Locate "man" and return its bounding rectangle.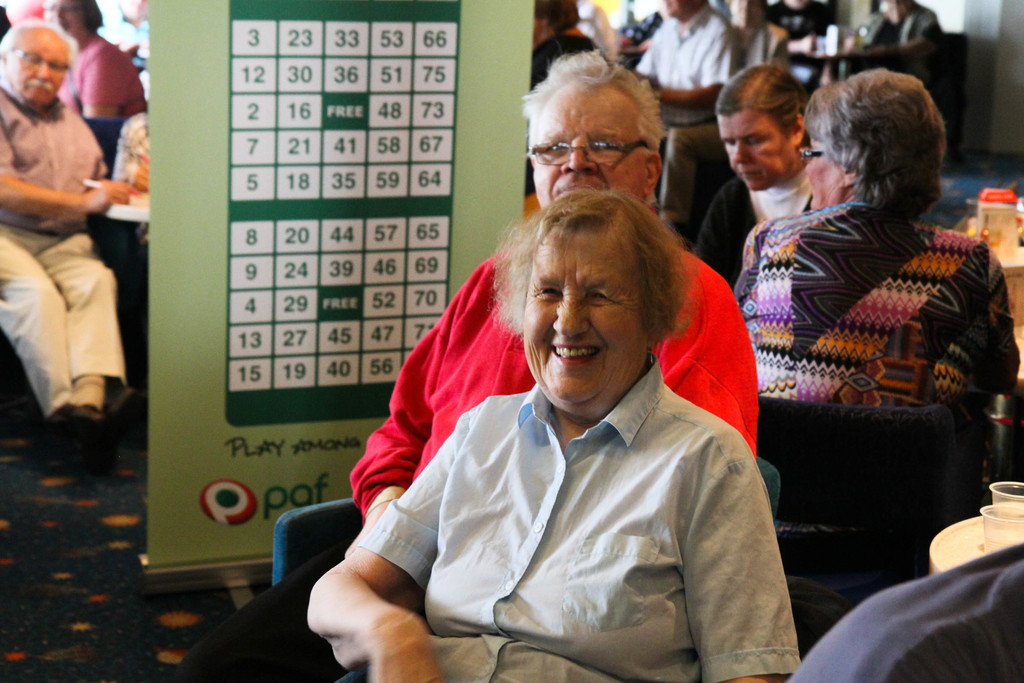
locate(855, 0, 939, 51).
